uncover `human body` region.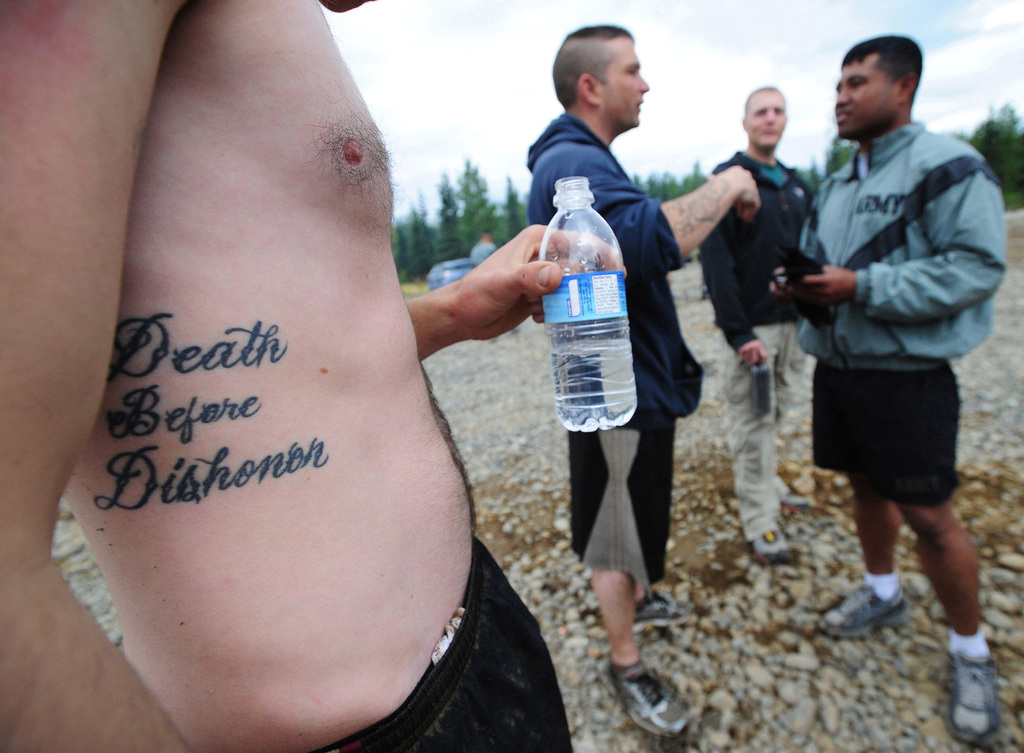
Uncovered: (x1=0, y1=0, x2=621, y2=752).
